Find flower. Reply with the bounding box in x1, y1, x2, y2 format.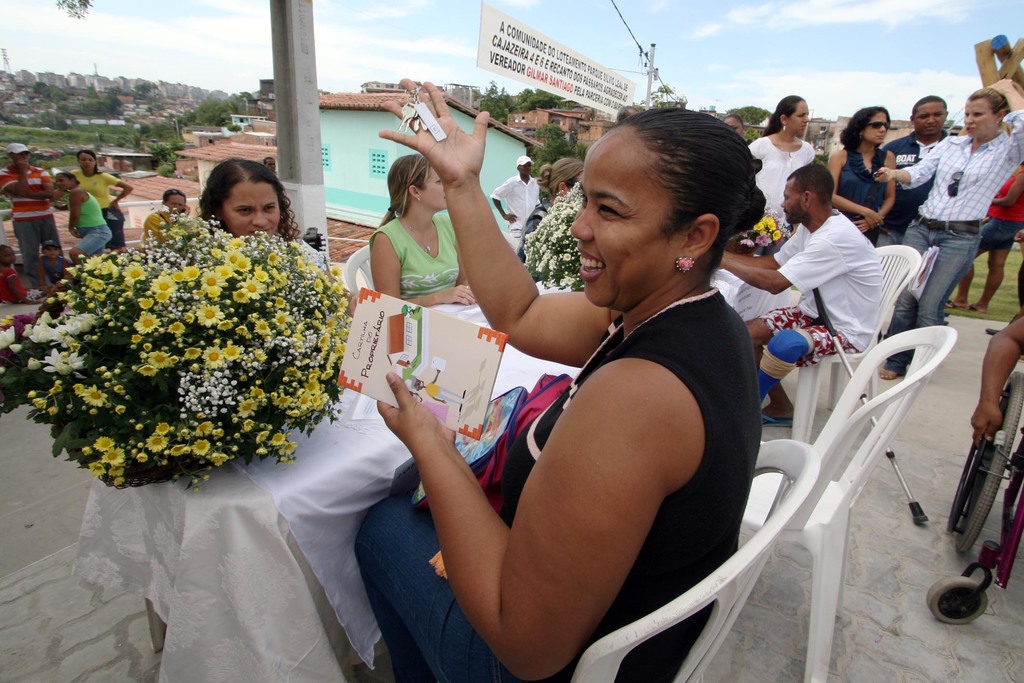
204, 347, 222, 365.
